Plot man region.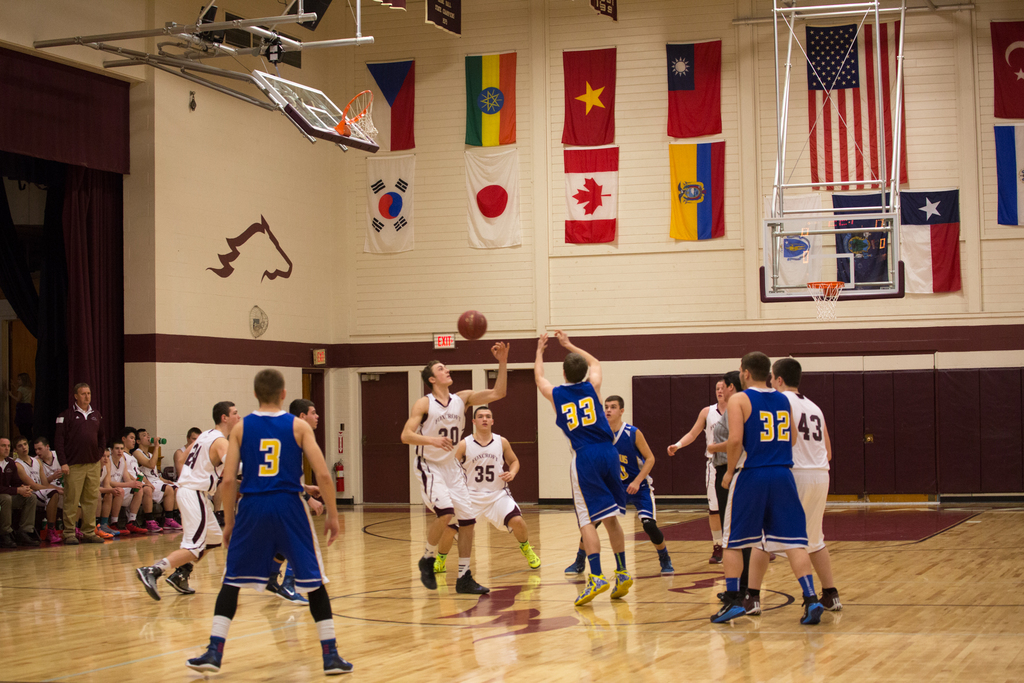
Plotted at box(399, 341, 513, 593).
